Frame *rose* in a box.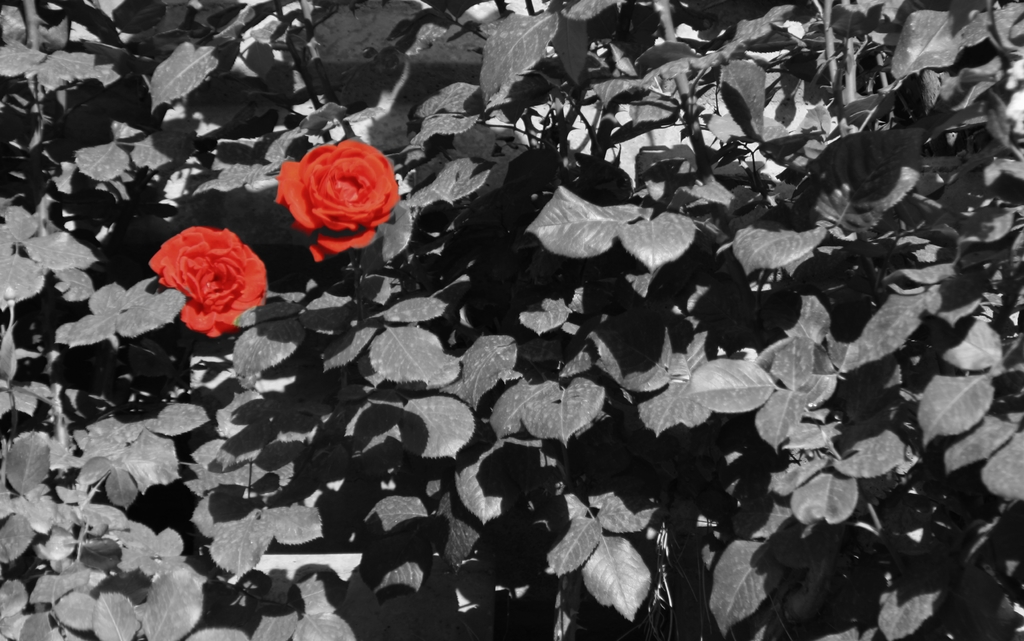
bbox=[274, 140, 399, 267].
